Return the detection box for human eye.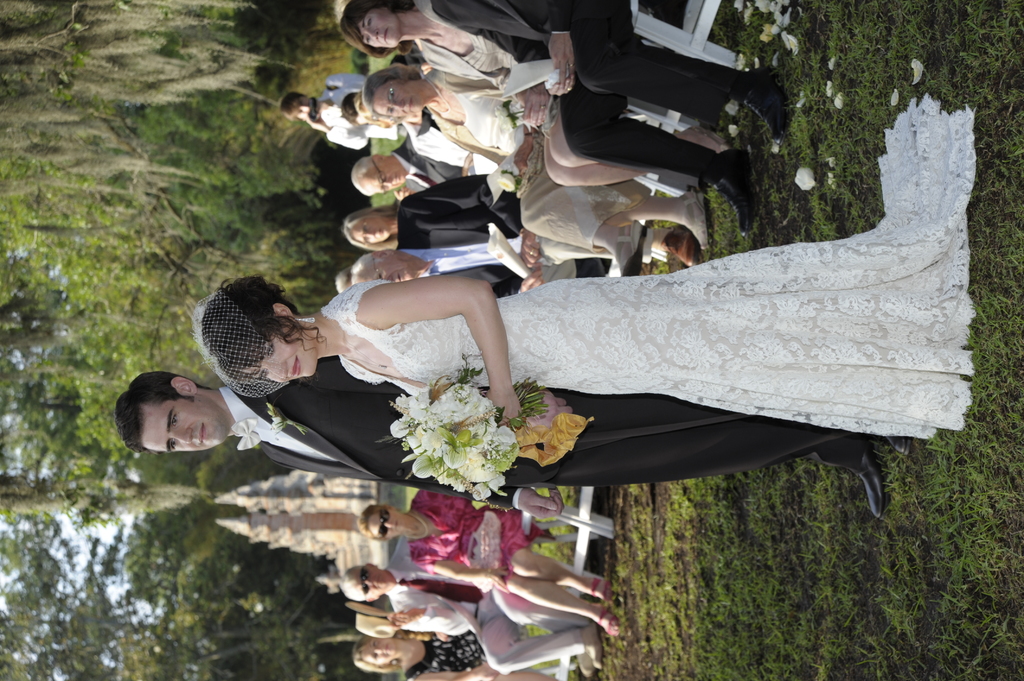
371, 653, 380, 659.
